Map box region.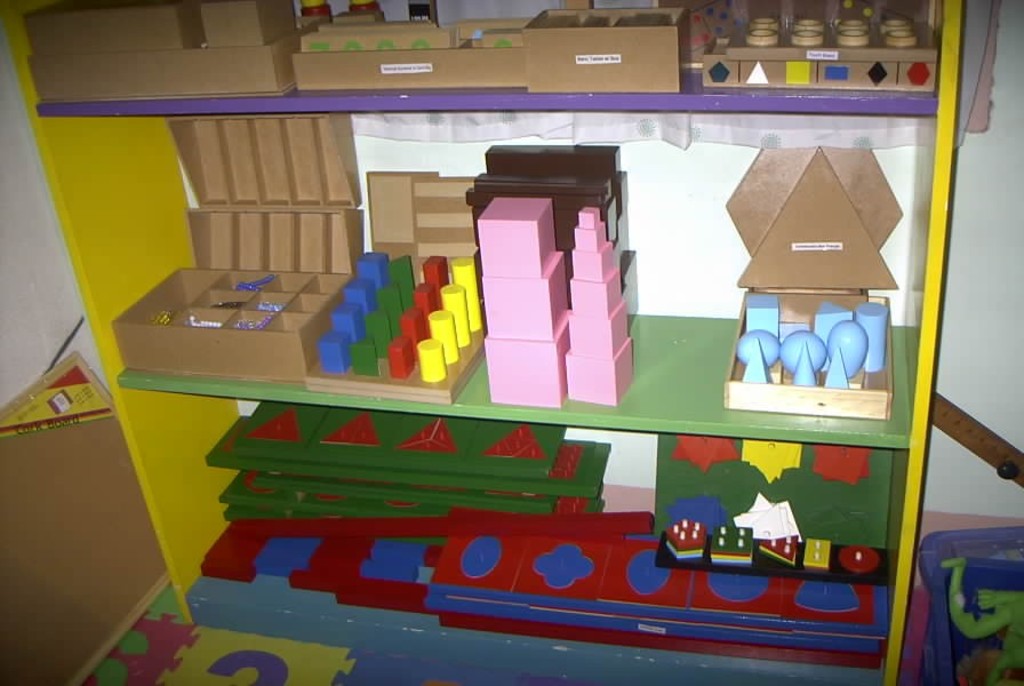
Mapped to crop(482, 30, 525, 45).
